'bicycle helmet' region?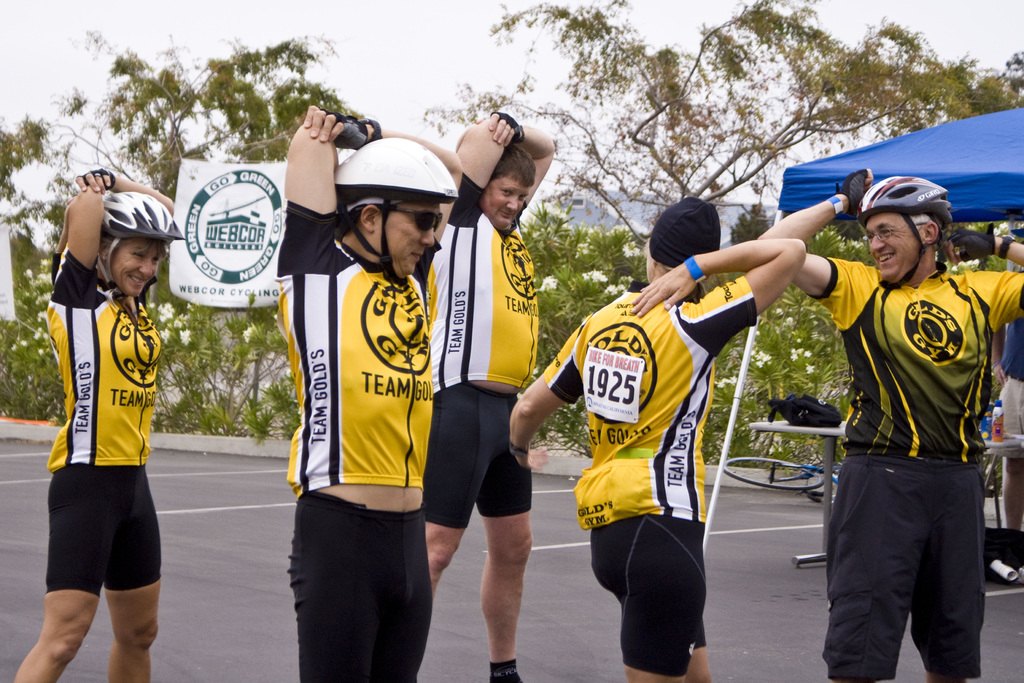
l=860, t=175, r=950, b=233
